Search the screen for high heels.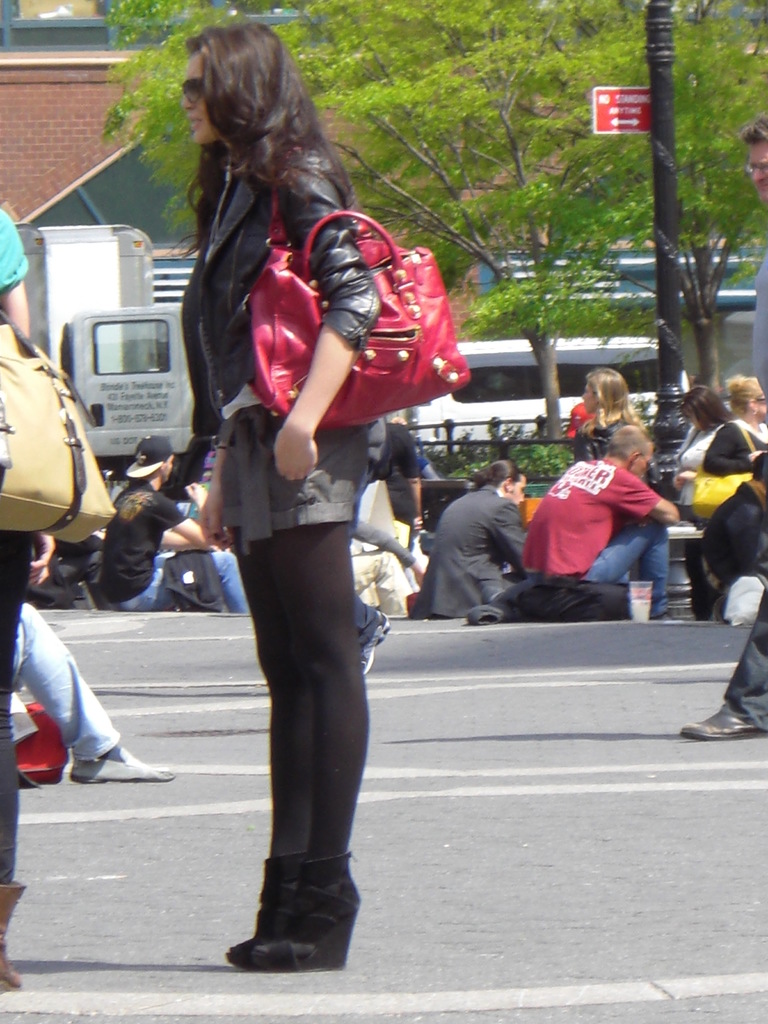
Found at (left=225, top=858, right=296, bottom=965).
